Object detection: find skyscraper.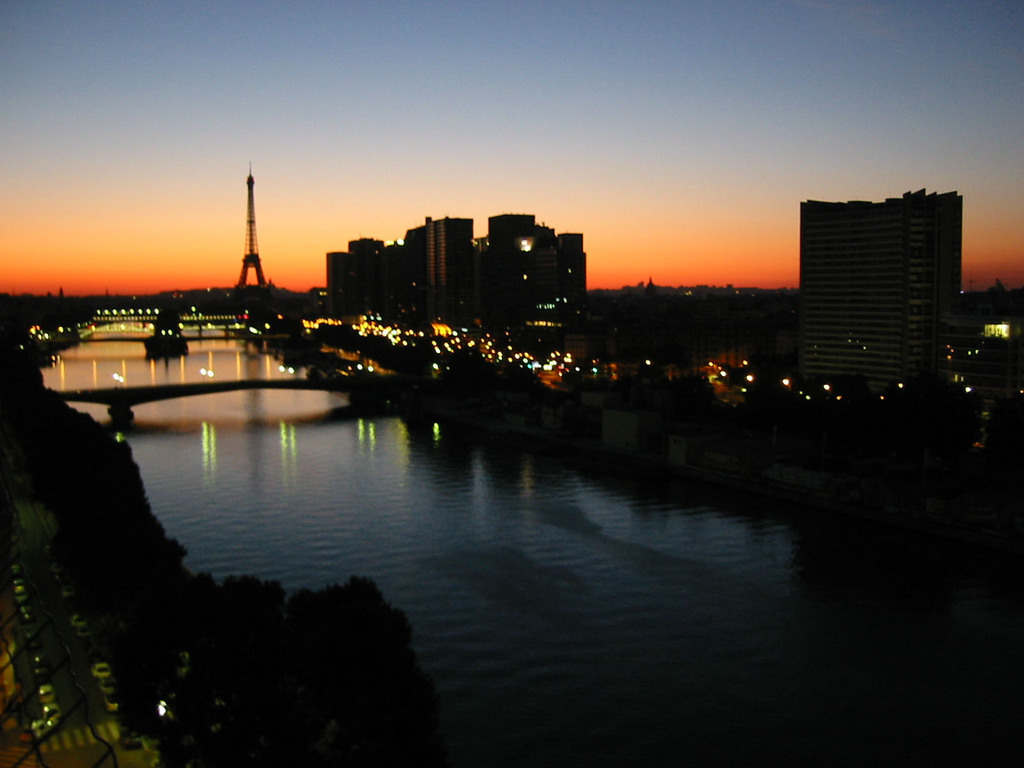
left=784, top=177, right=982, bottom=402.
